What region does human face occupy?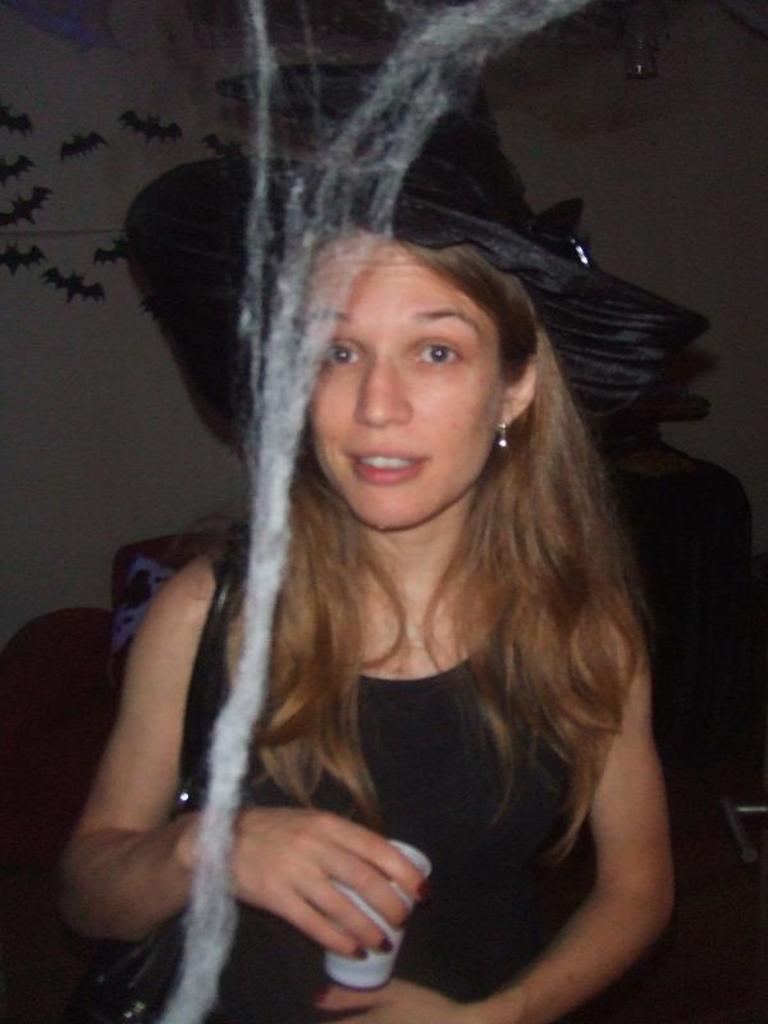
bbox(305, 230, 503, 530).
